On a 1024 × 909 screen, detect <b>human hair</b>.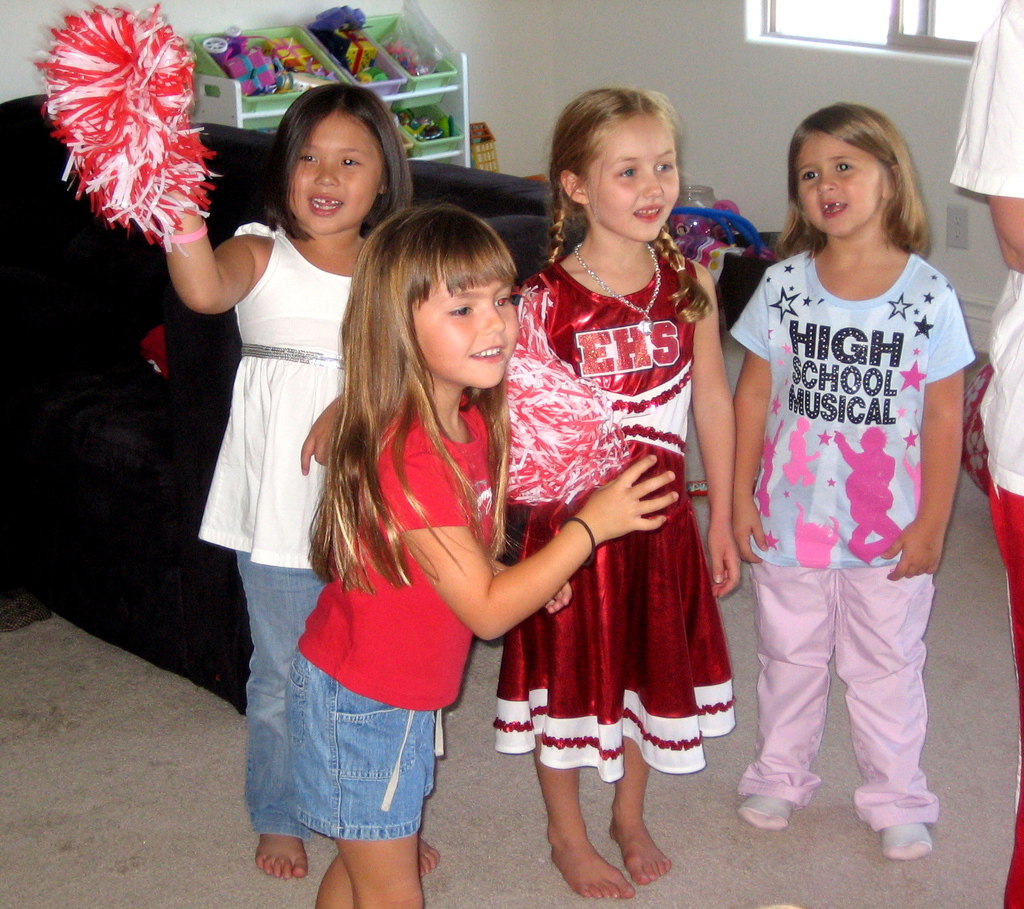
<bbox>264, 77, 421, 242</bbox>.
